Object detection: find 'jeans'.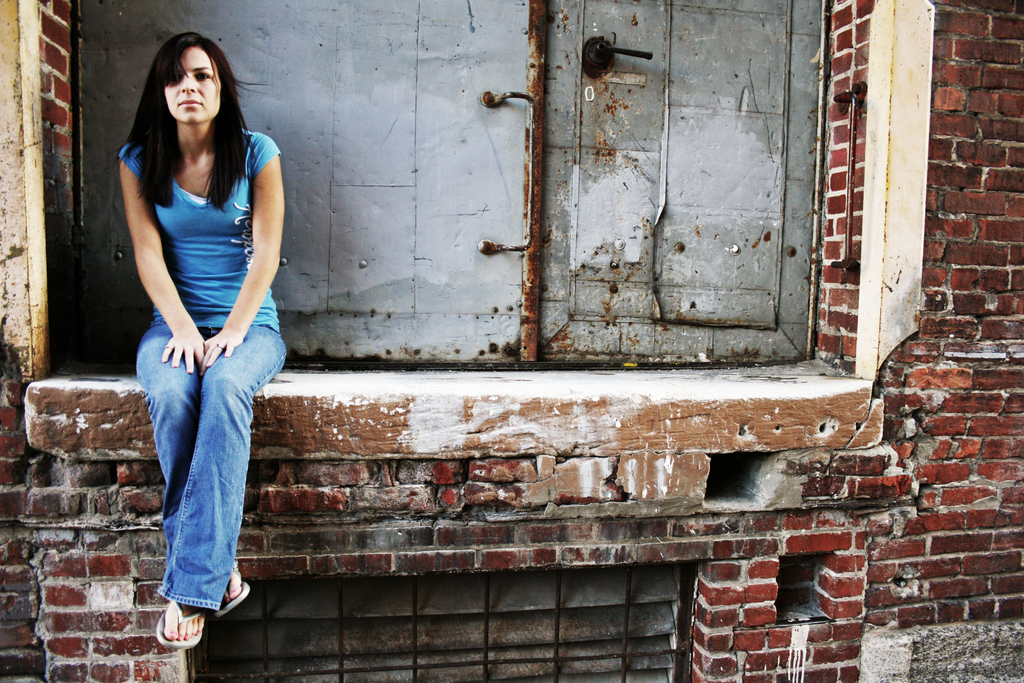
l=138, t=329, r=300, b=608.
